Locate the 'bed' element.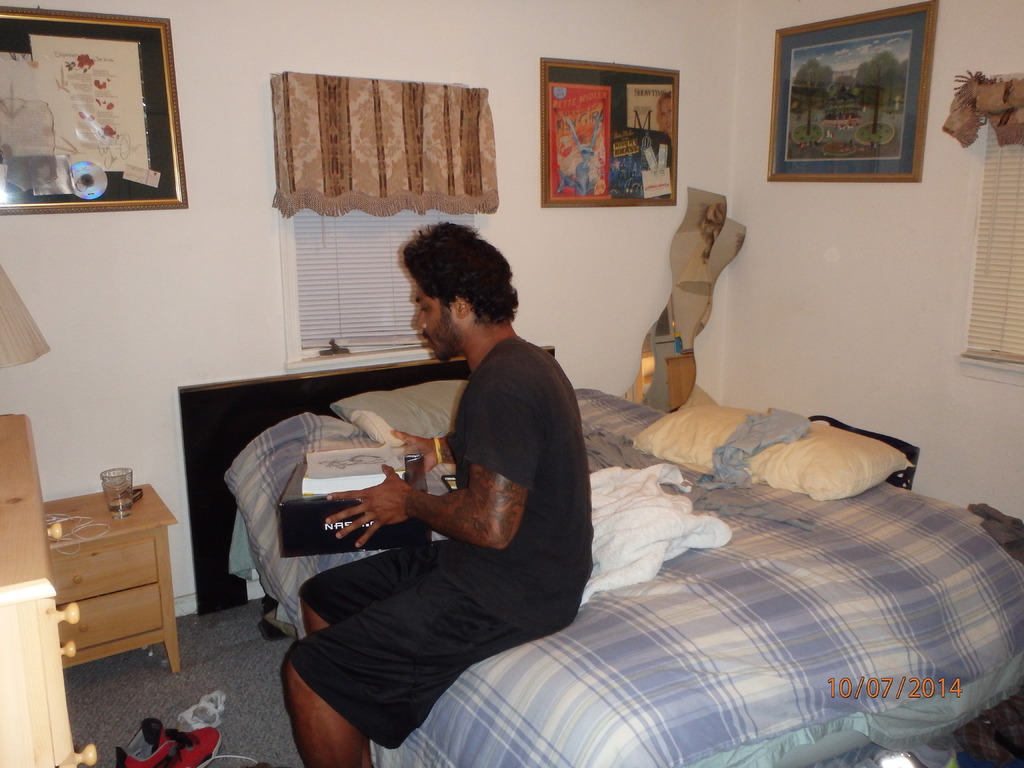
Element bbox: bbox(214, 291, 1023, 760).
